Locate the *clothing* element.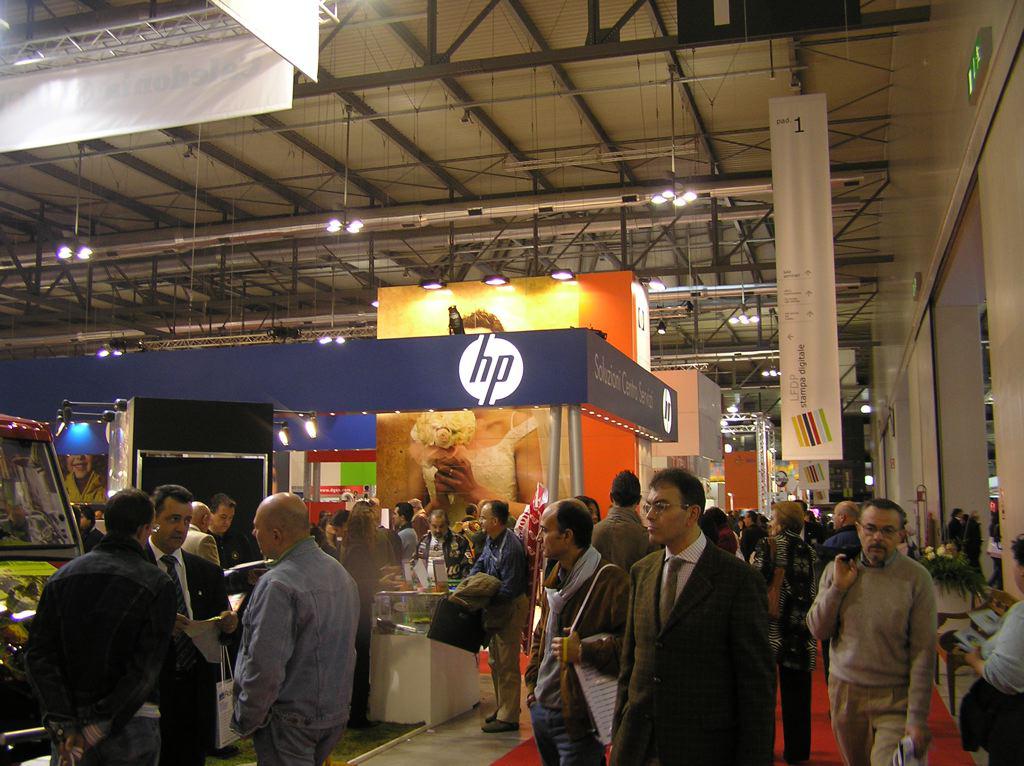
Element bbox: l=213, t=517, r=361, b=758.
